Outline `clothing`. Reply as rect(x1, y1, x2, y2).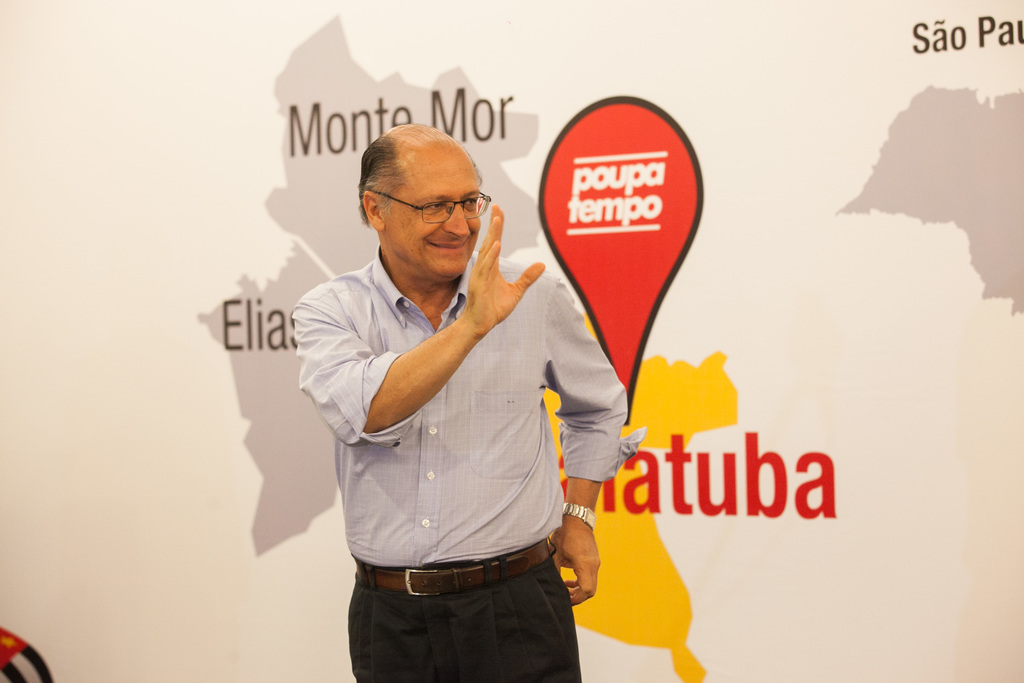
rect(303, 176, 591, 662).
